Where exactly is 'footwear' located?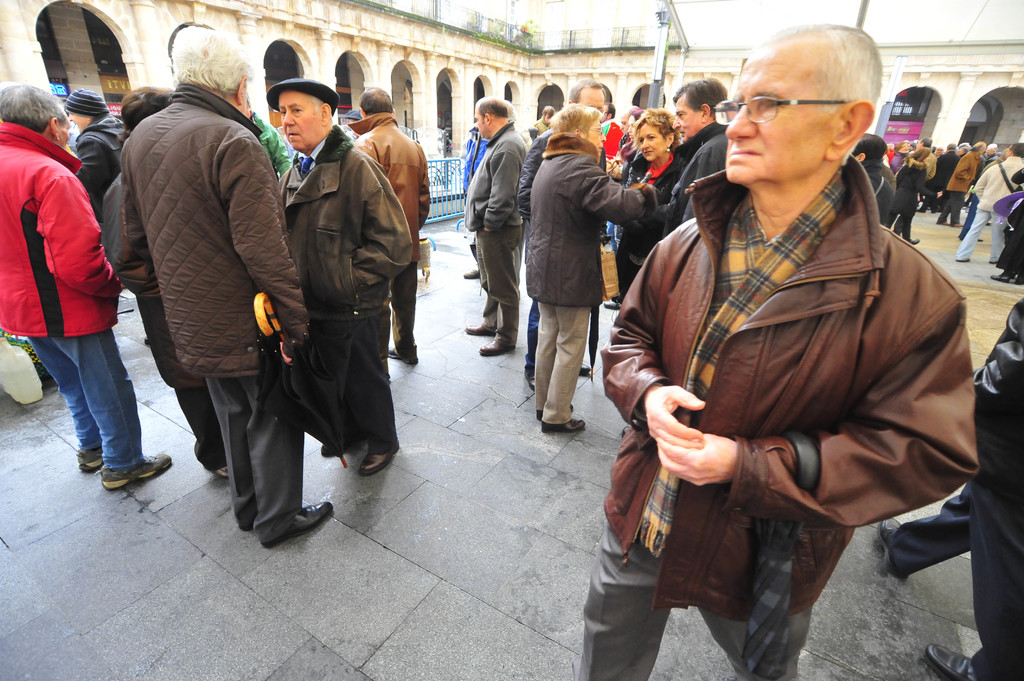
Its bounding box is locate(104, 456, 173, 487).
